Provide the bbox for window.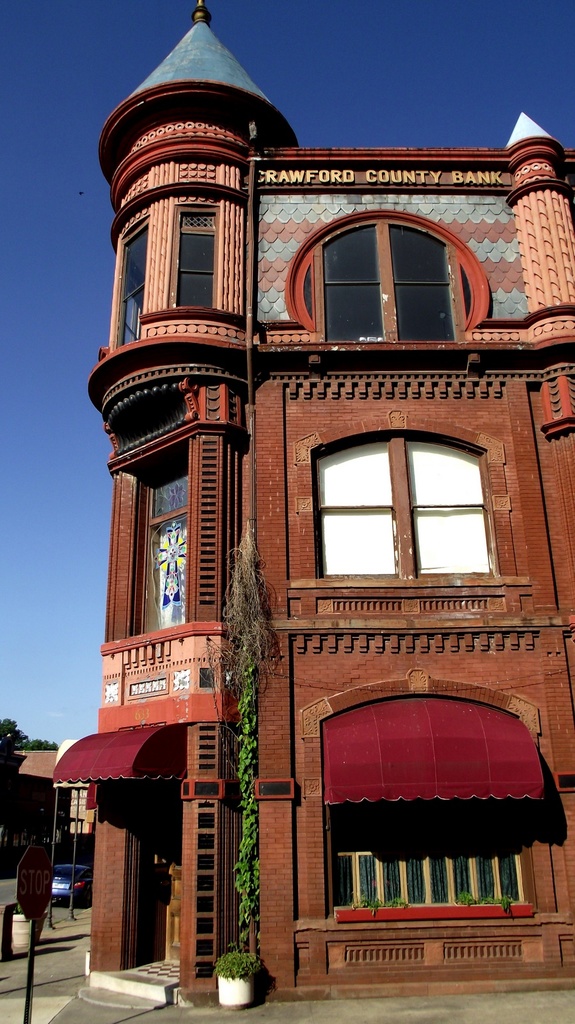
bbox(110, 218, 148, 350).
